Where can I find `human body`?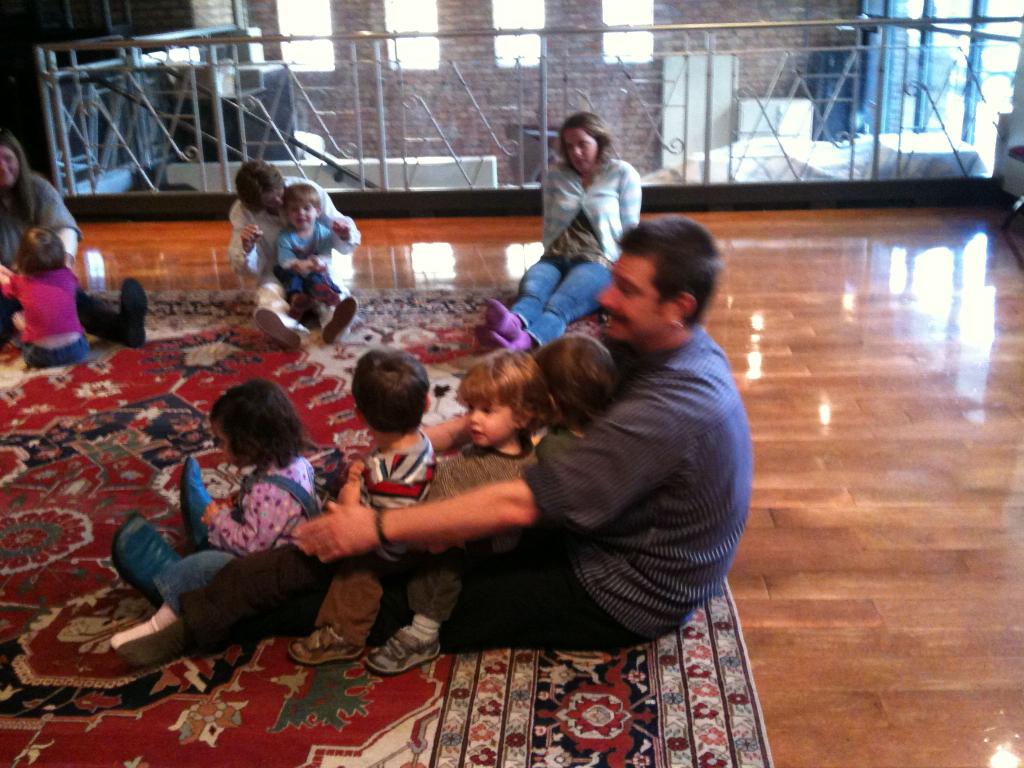
You can find it at l=107, t=447, r=320, b=646.
